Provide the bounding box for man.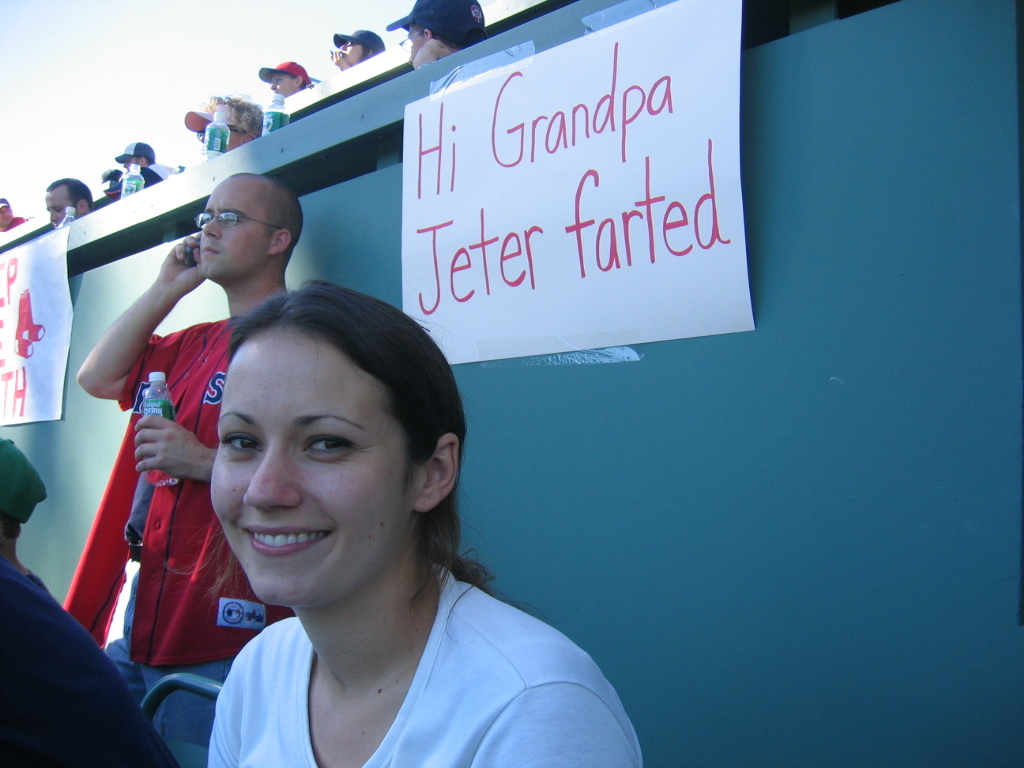
Rect(0, 195, 28, 232).
